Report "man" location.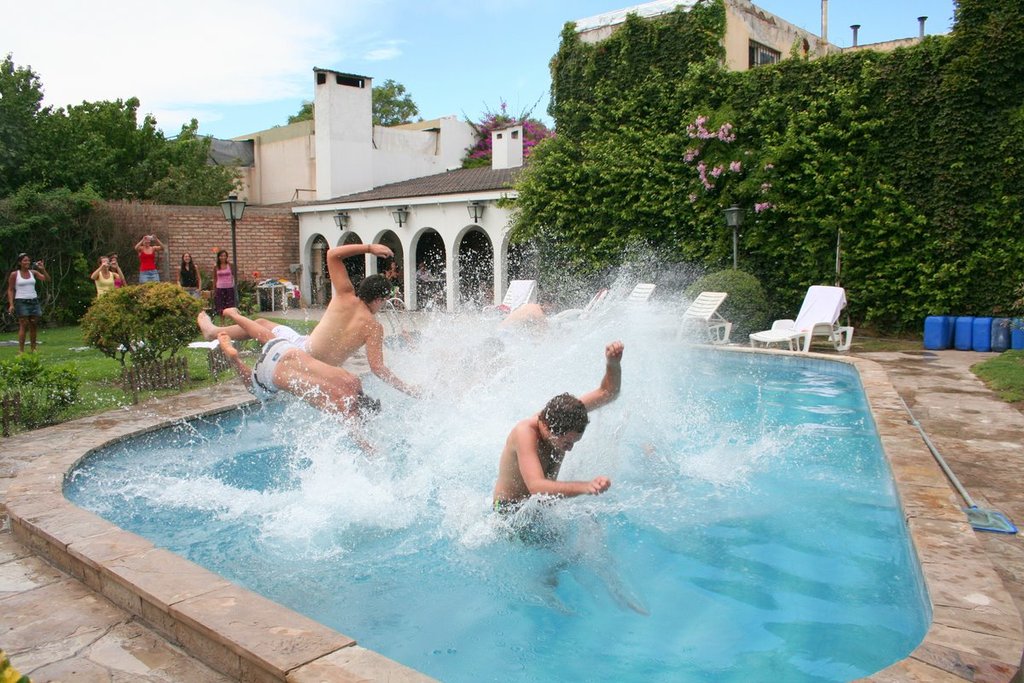
Report: {"left": 199, "top": 241, "right": 434, "bottom": 402}.
